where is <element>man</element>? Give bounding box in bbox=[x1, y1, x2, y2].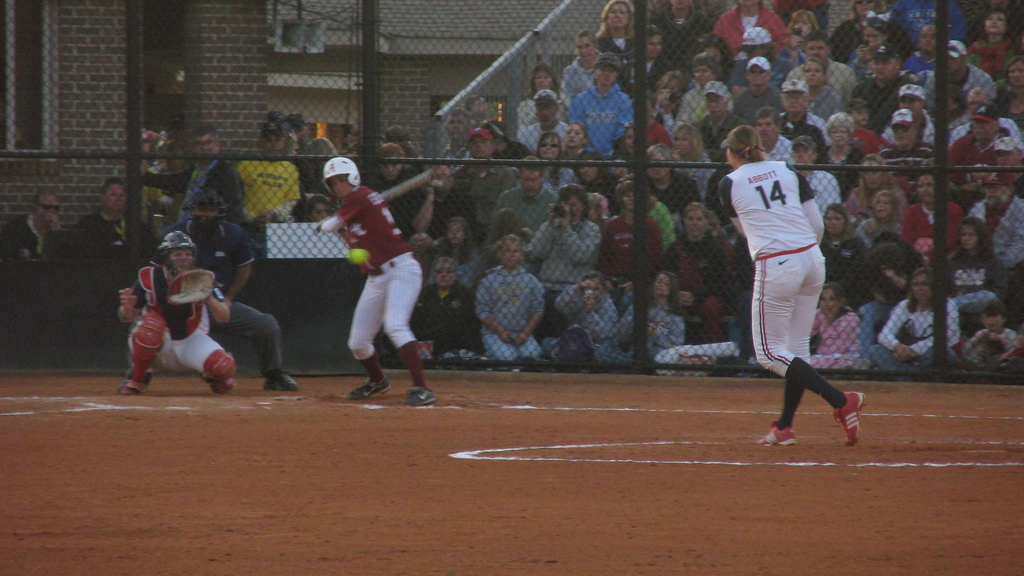
bbox=[0, 188, 68, 257].
